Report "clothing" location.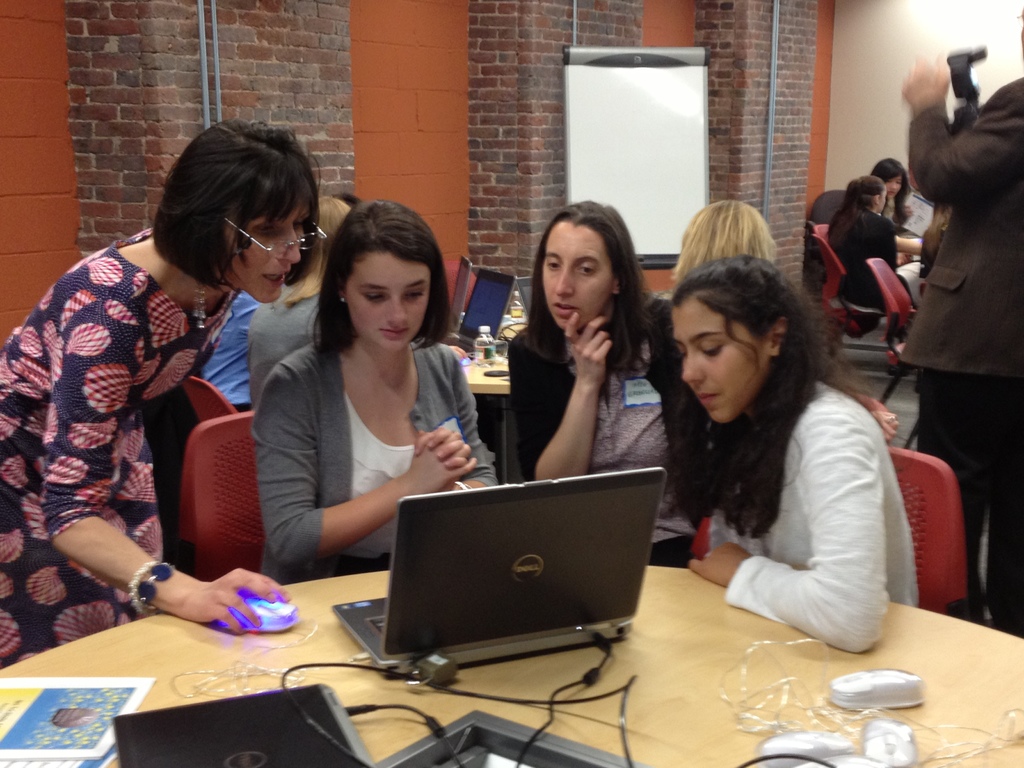
Report: bbox(250, 337, 507, 582).
